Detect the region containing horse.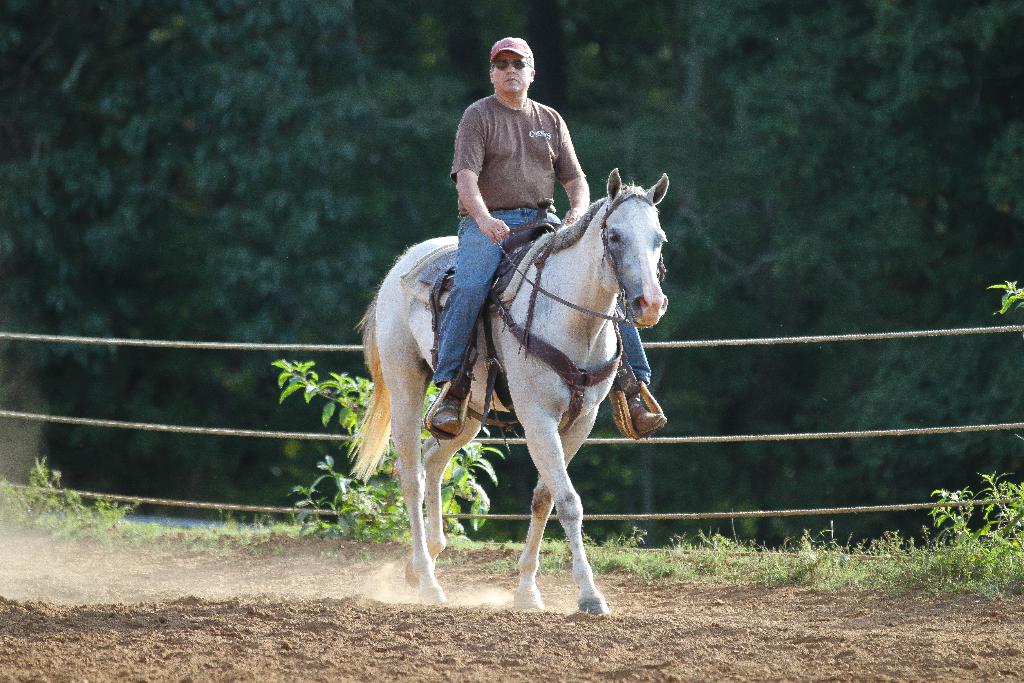
select_region(344, 168, 670, 616).
